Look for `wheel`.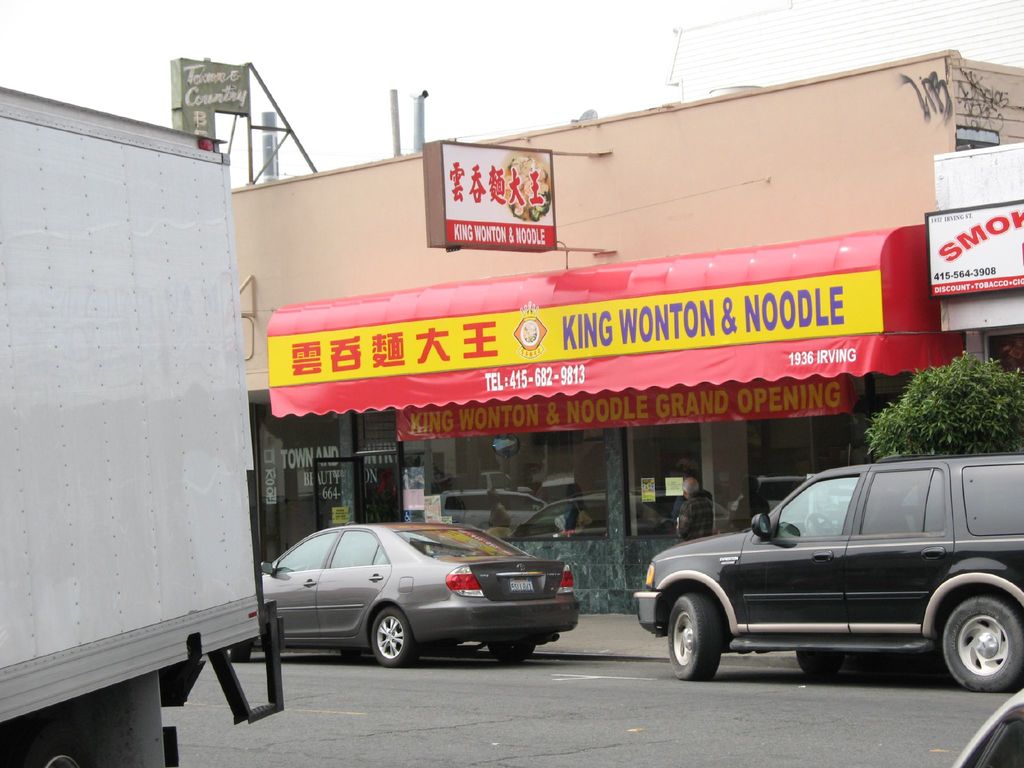
Found: BBox(938, 594, 1015, 694).
